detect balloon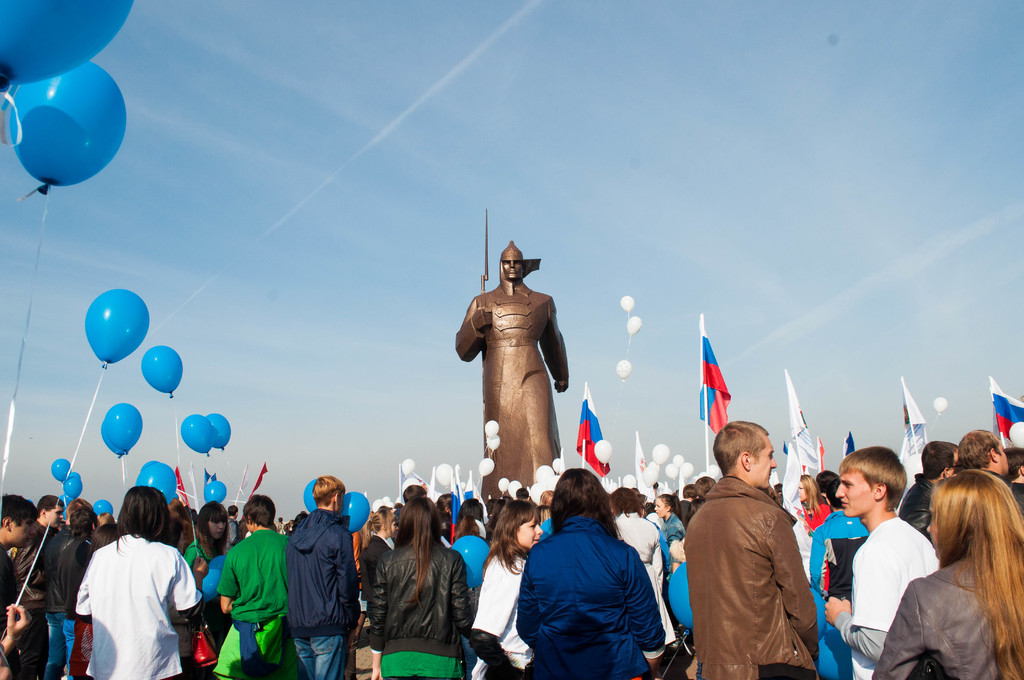
box=[628, 316, 643, 335]
